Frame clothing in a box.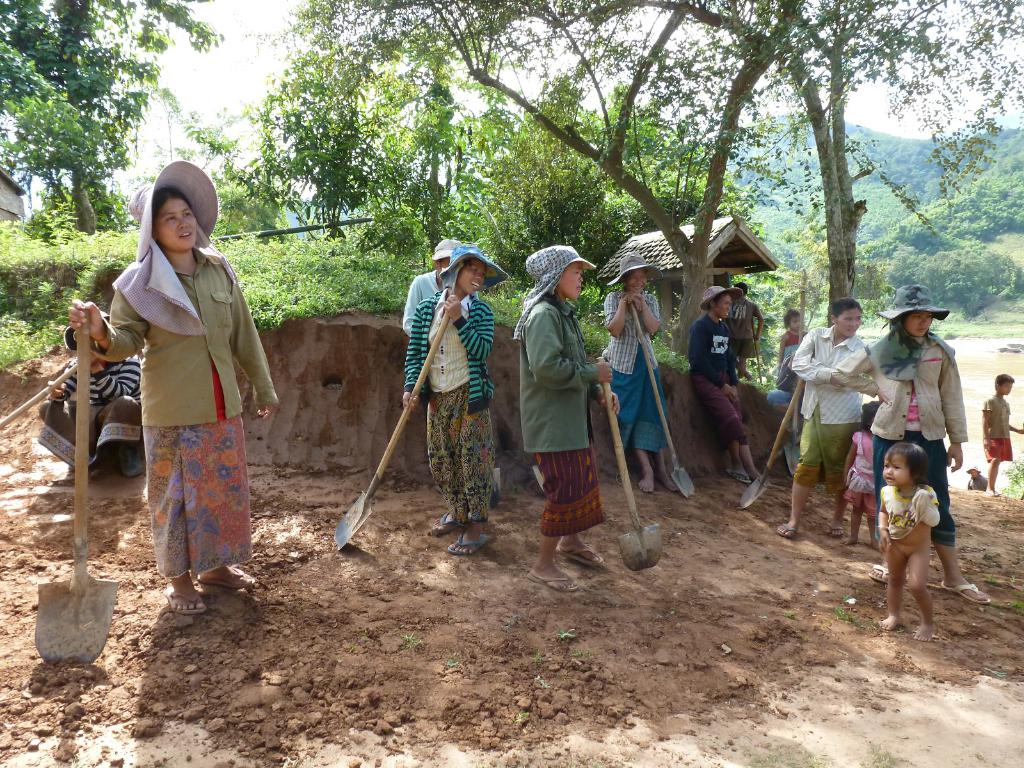
select_region(833, 319, 966, 547).
